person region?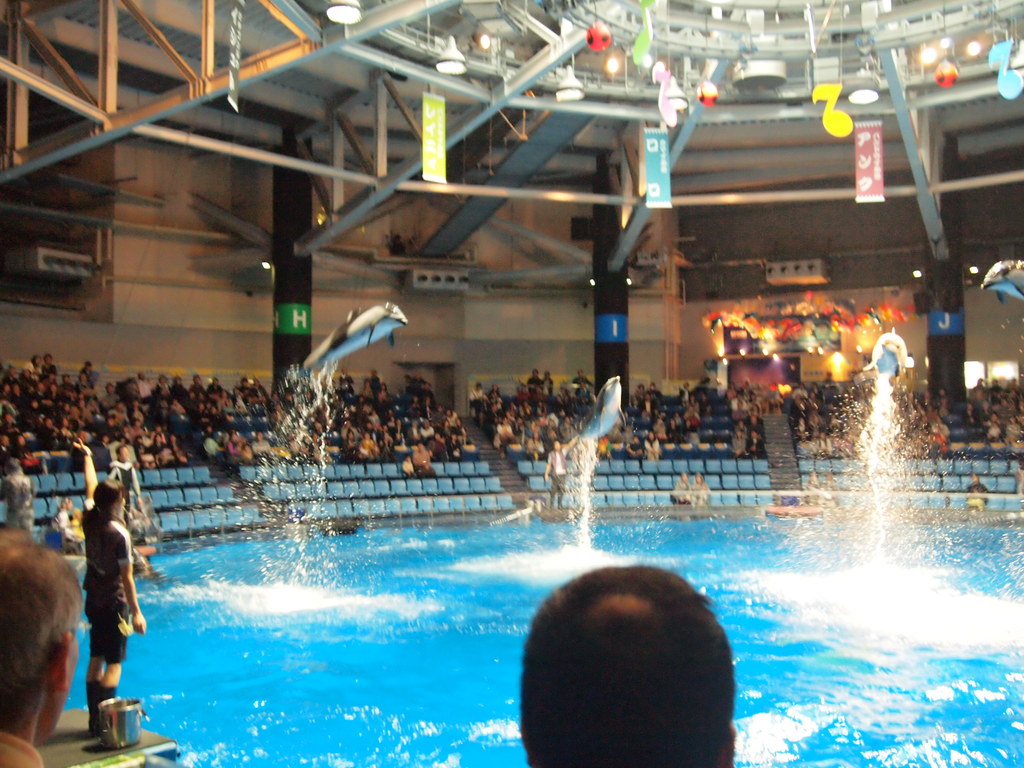
{"x1": 67, "y1": 448, "x2": 138, "y2": 740}
